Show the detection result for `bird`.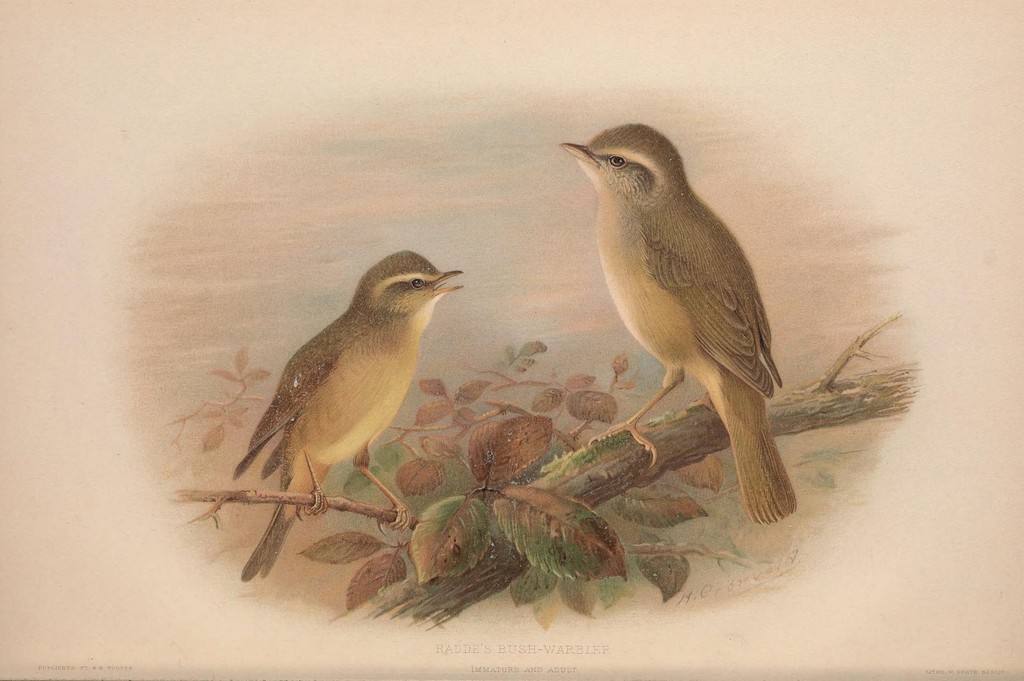
209, 247, 455, 579.
